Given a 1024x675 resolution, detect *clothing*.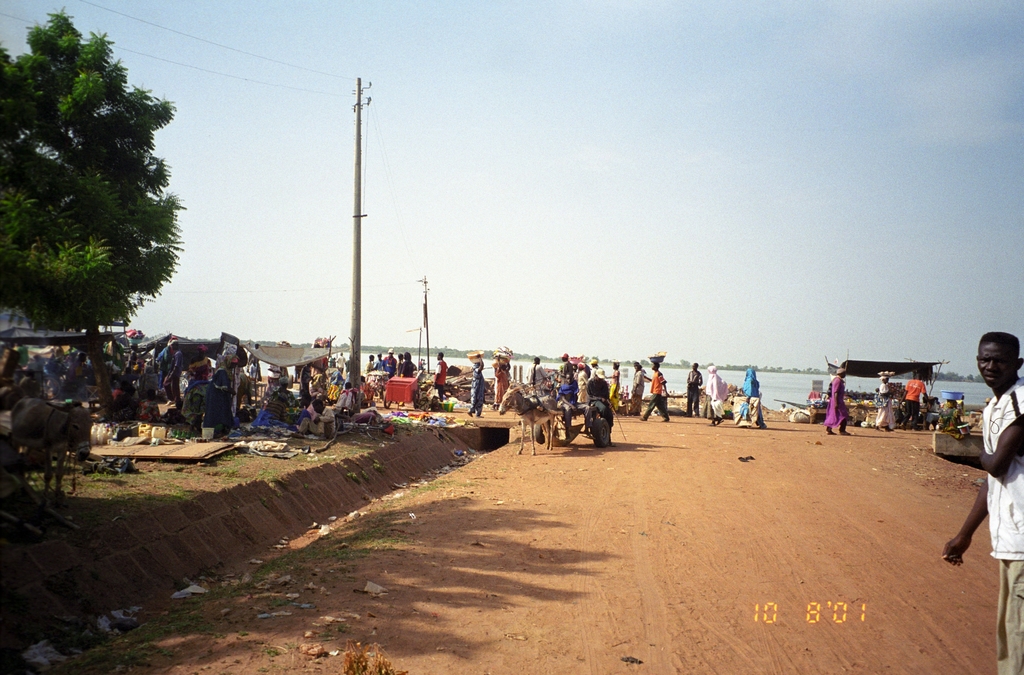
left=978, top=378, right=1023, bottom=674.
